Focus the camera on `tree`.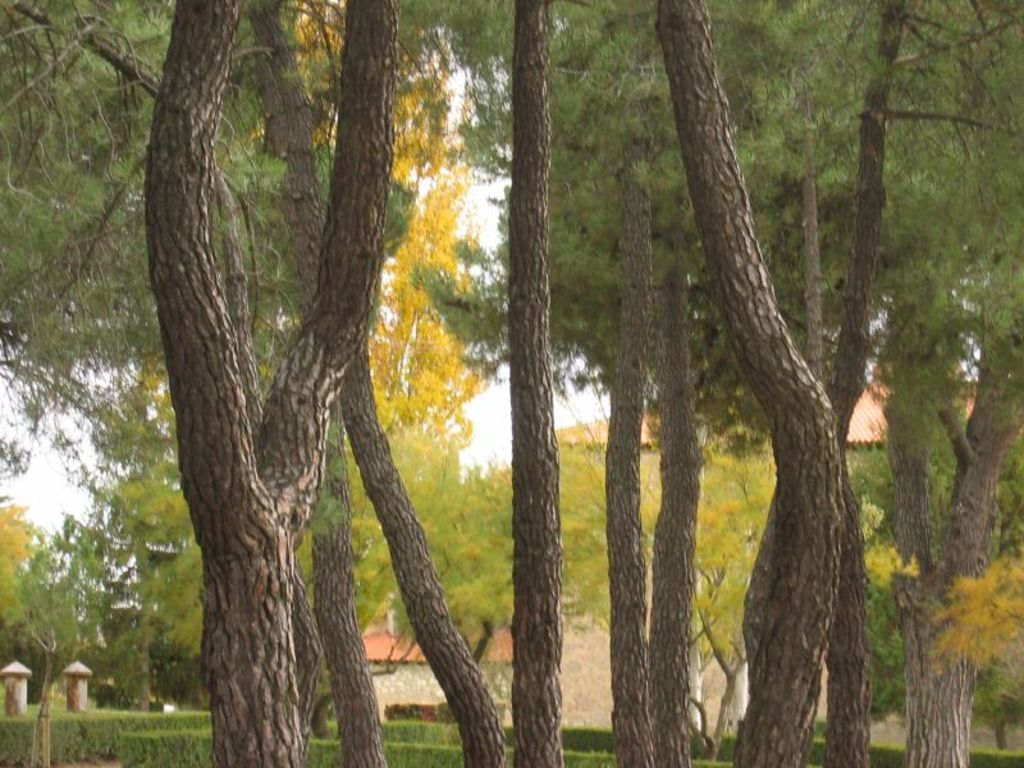
Focus region: 940 547 1023 759.
